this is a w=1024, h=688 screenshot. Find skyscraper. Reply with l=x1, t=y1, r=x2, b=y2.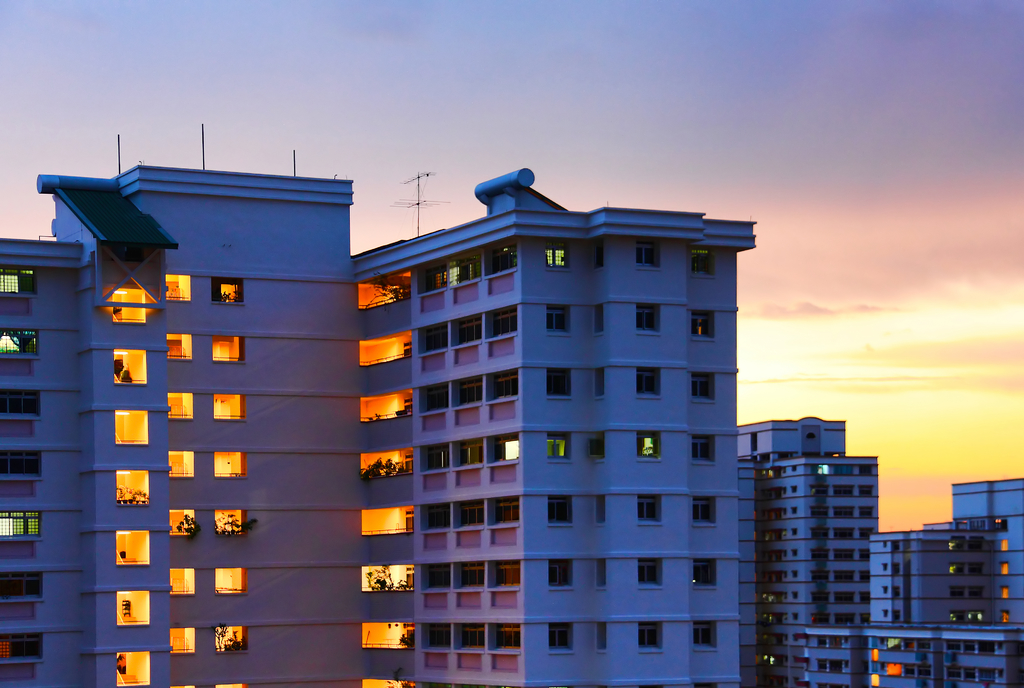
l=936, t=475, r=1023, b=687.
